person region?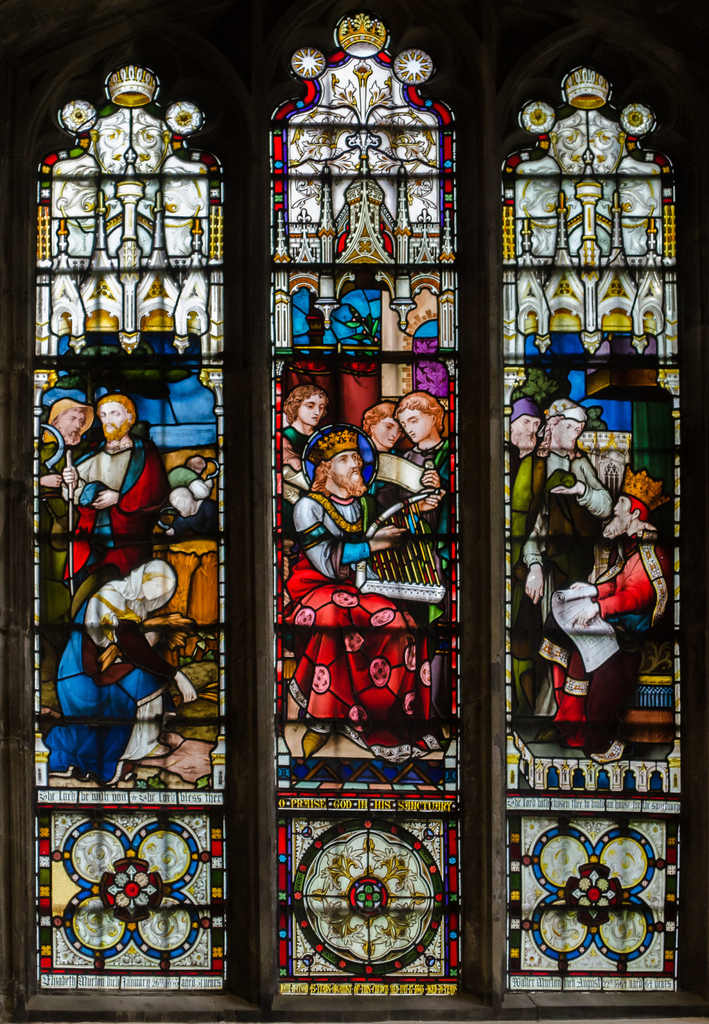
[364,405,401,460]
